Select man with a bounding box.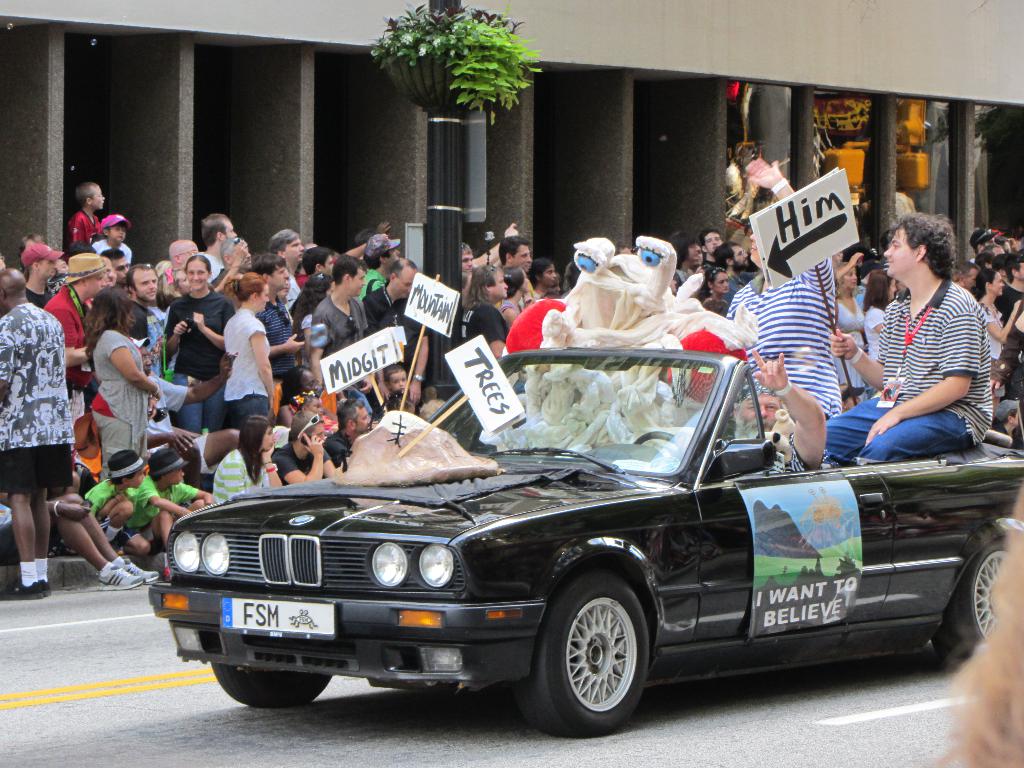
(left=461, top=241, right=477, bottom=280).
